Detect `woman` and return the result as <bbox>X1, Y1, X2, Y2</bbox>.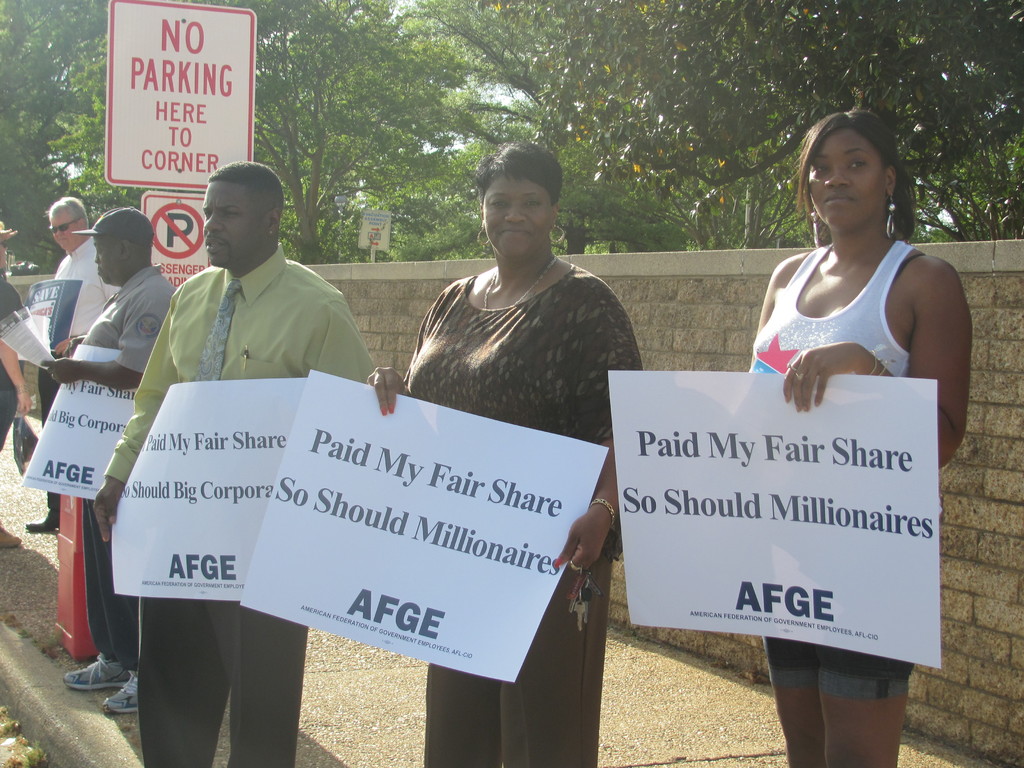
<bbox>360, 141, 670, 767</bbox>.
